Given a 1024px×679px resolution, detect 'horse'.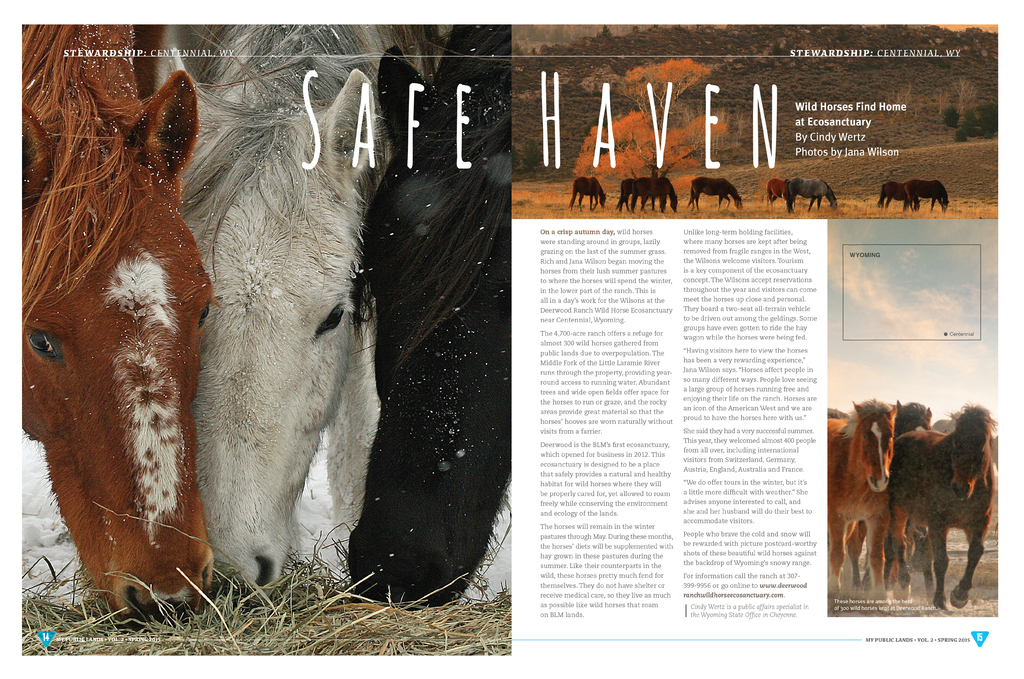
bbox(628, 175, 679, 212).
